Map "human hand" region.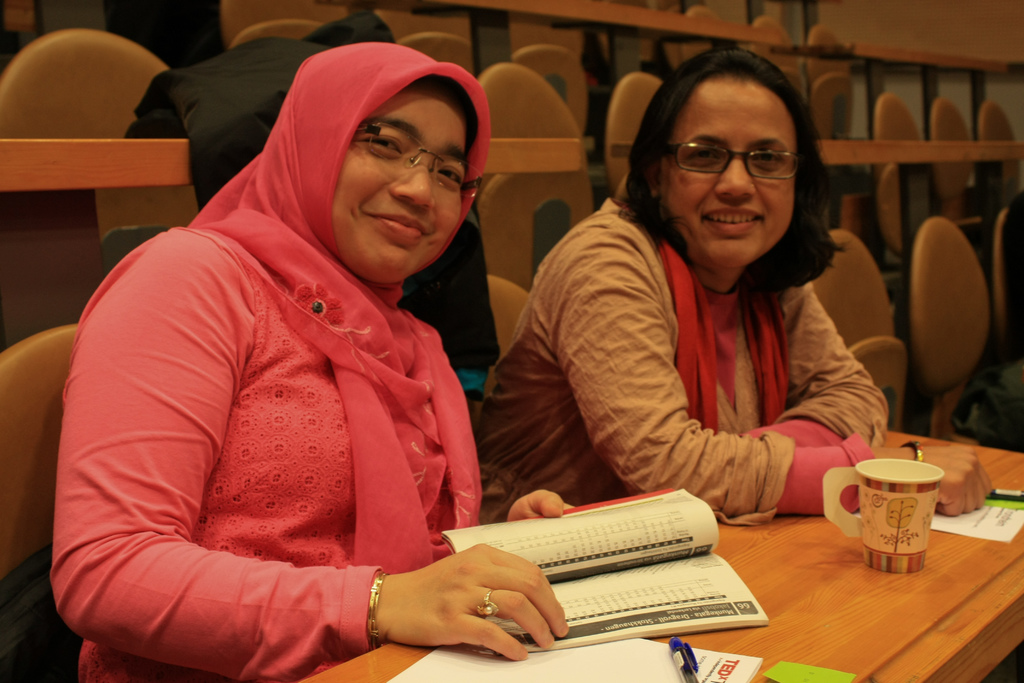
Mapped to x1=373, y1=544, x2=568, y2=661.
